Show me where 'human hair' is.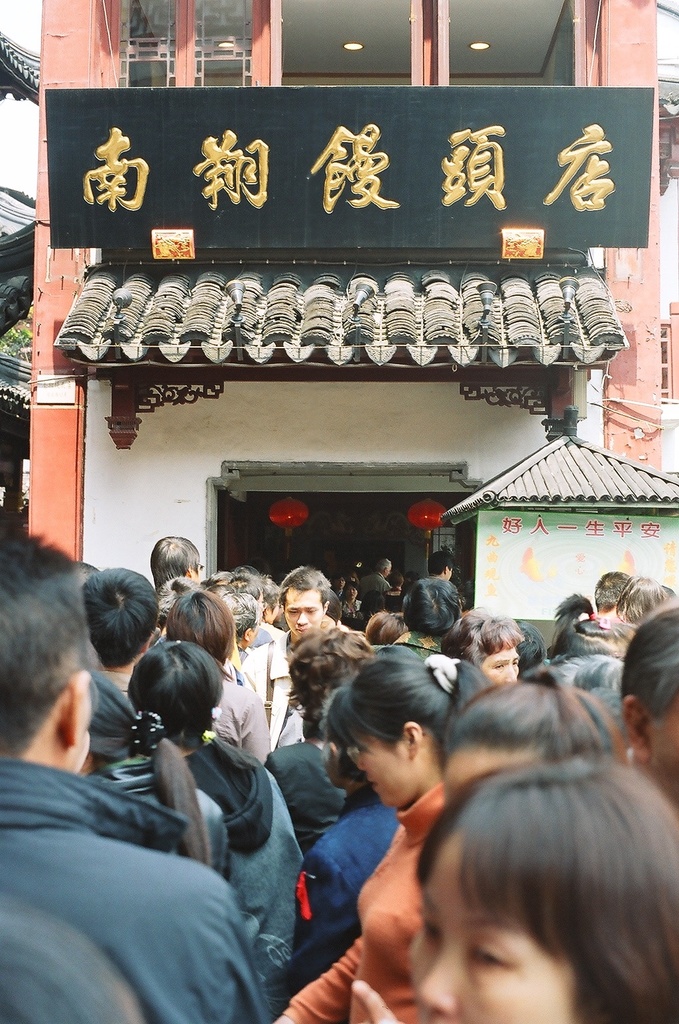
'human hair' is at locate(124, 640, 257, 769).
